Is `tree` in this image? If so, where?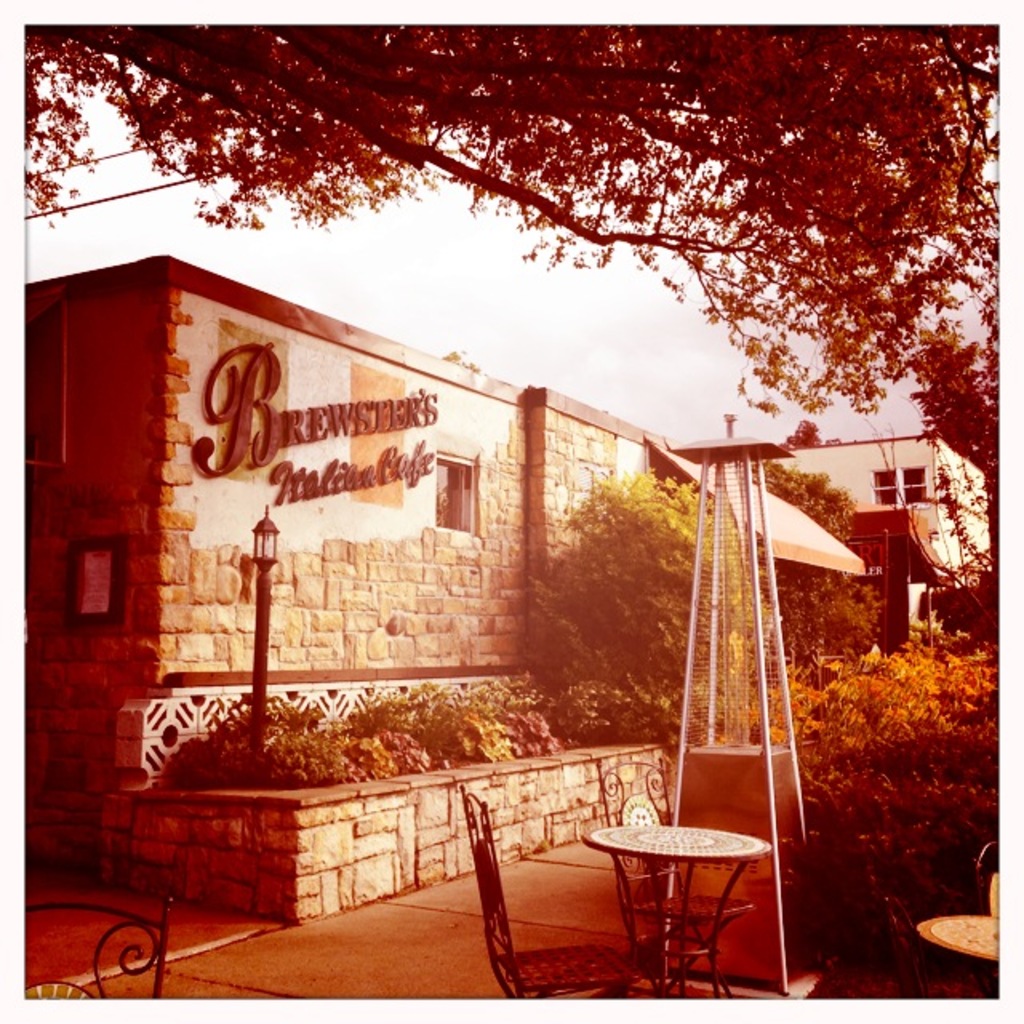
Yes, at bbox(123, 48, 1018, 483).
